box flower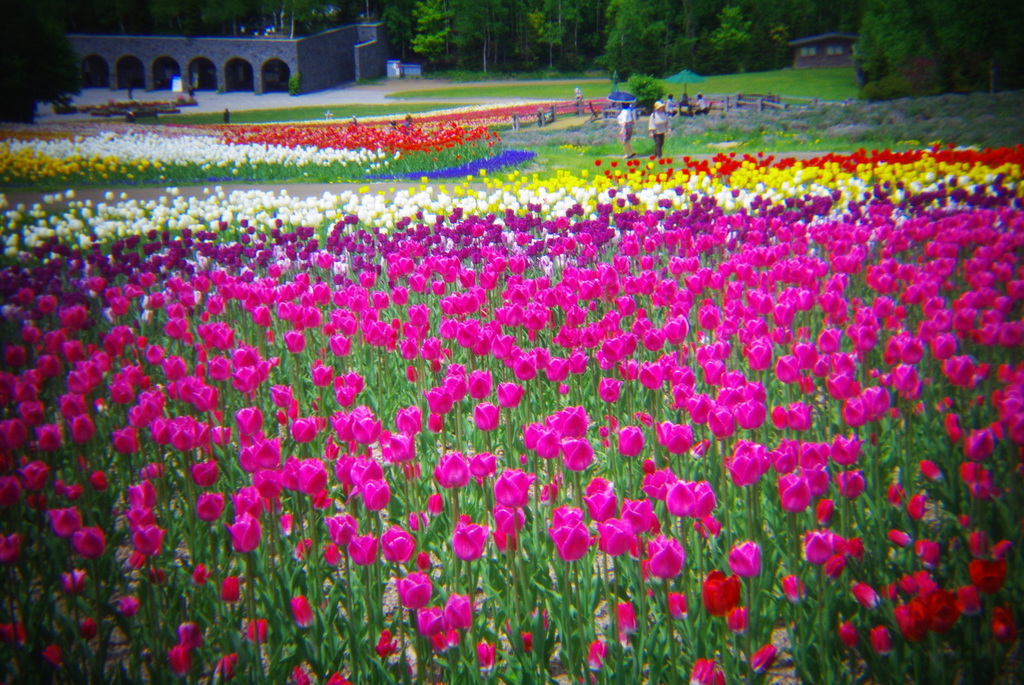
[left=988, top=603, right=1023, bottom=649]
